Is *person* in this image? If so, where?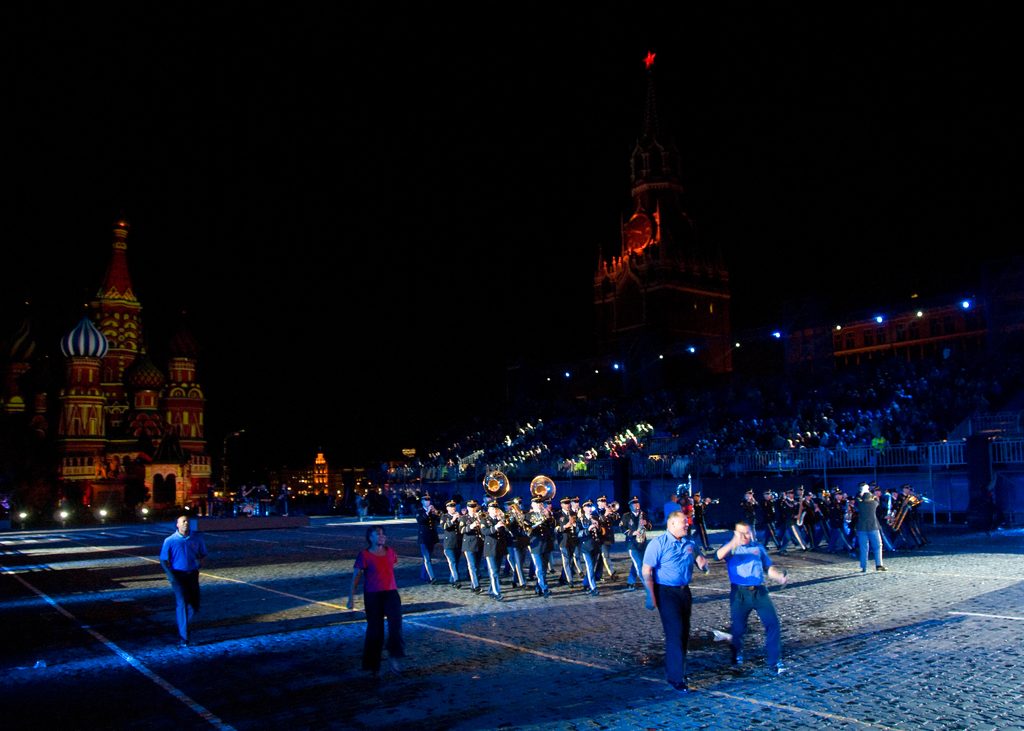
Yes, at [484, 501, 513, 594].
